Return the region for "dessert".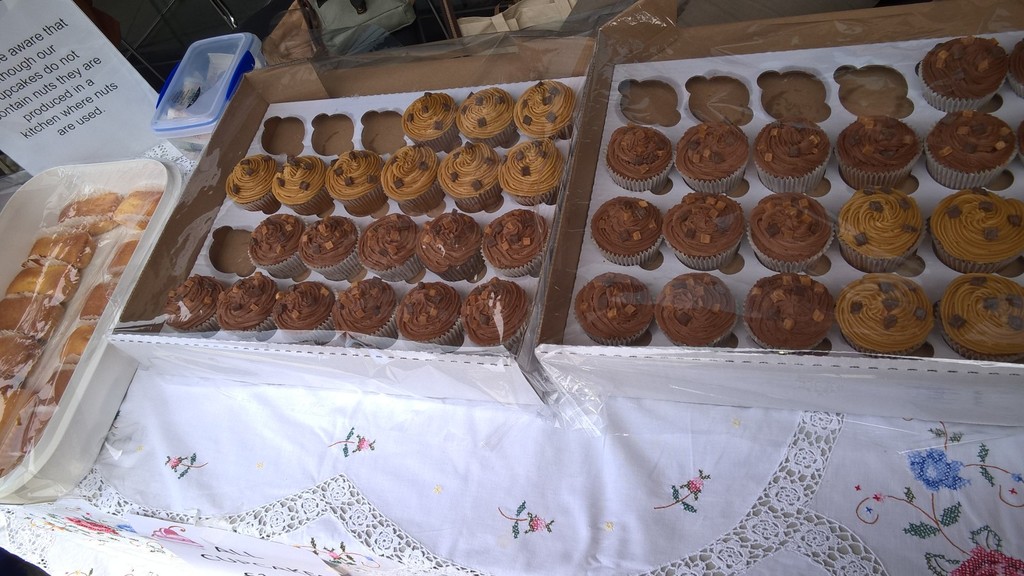
[918, 39, 1004, 106].
